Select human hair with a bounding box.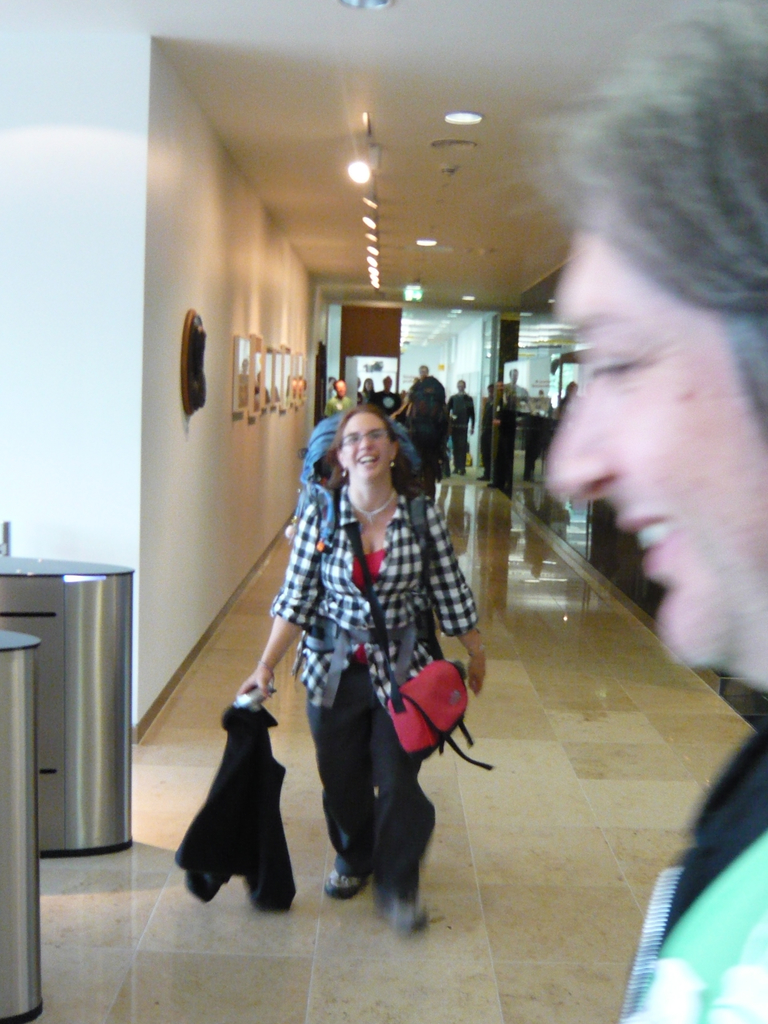
x1=315, y1=399, x2=419, y2=490.
